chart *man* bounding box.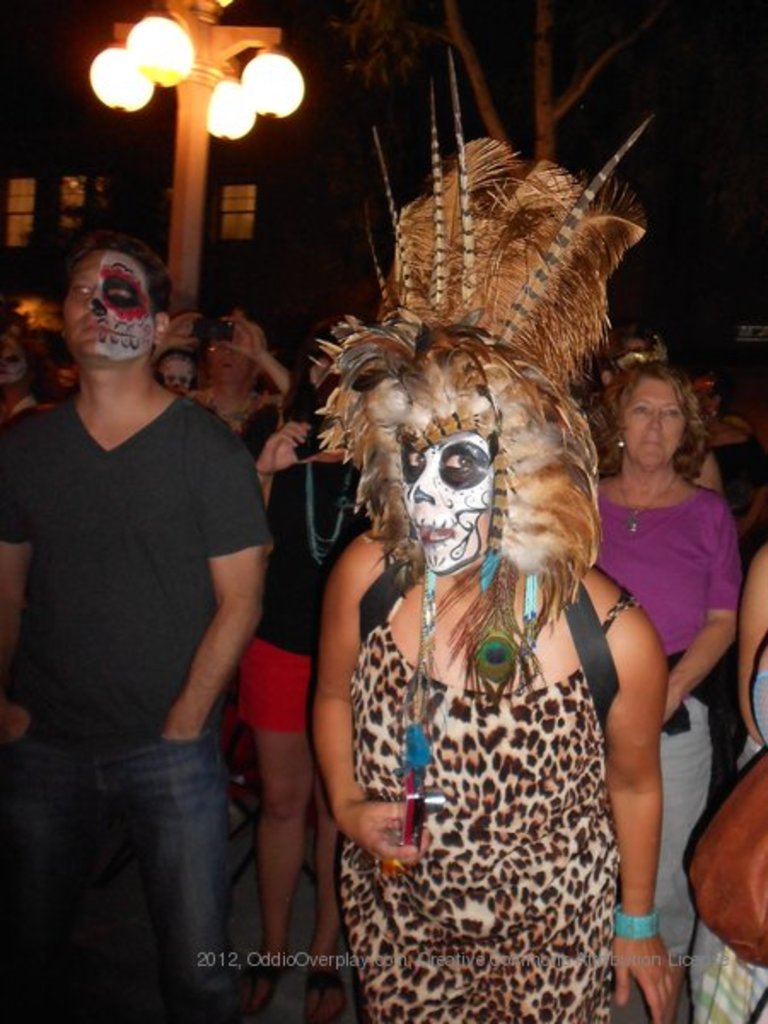
Charted: 0 215 312 983.
